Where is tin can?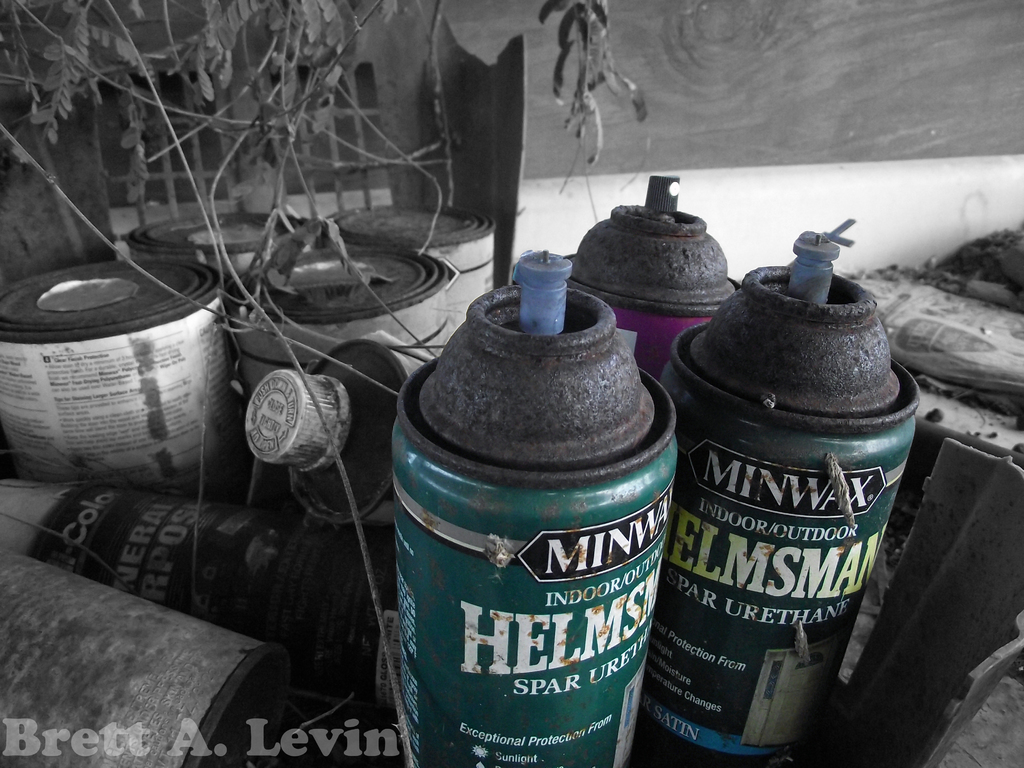
127:206:317:283.
